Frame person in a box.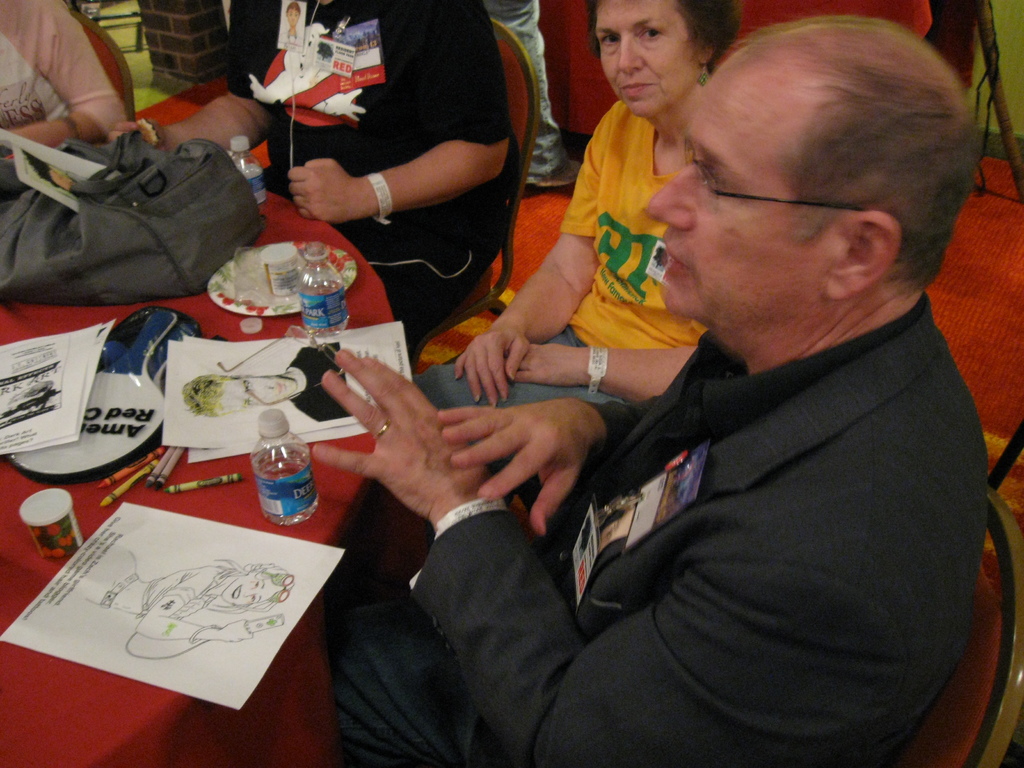
412, 0, 730, 416.
